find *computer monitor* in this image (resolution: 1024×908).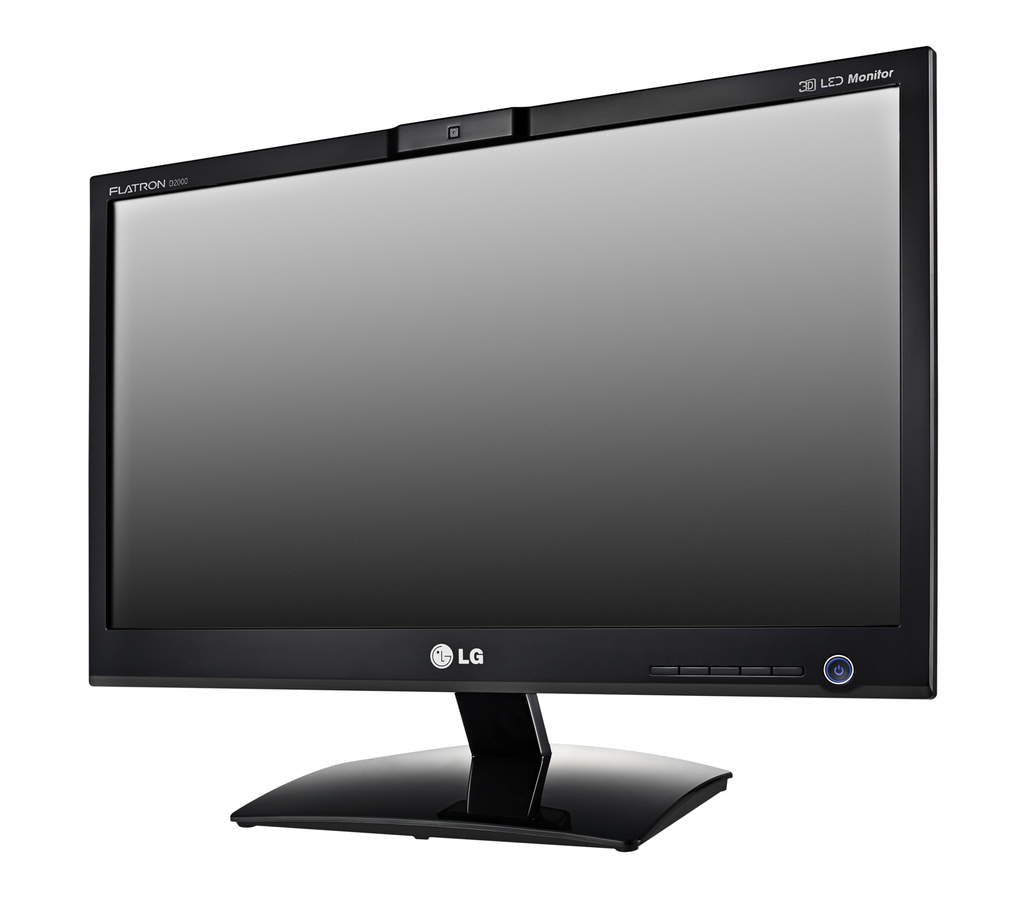
(90,41,934,848).
